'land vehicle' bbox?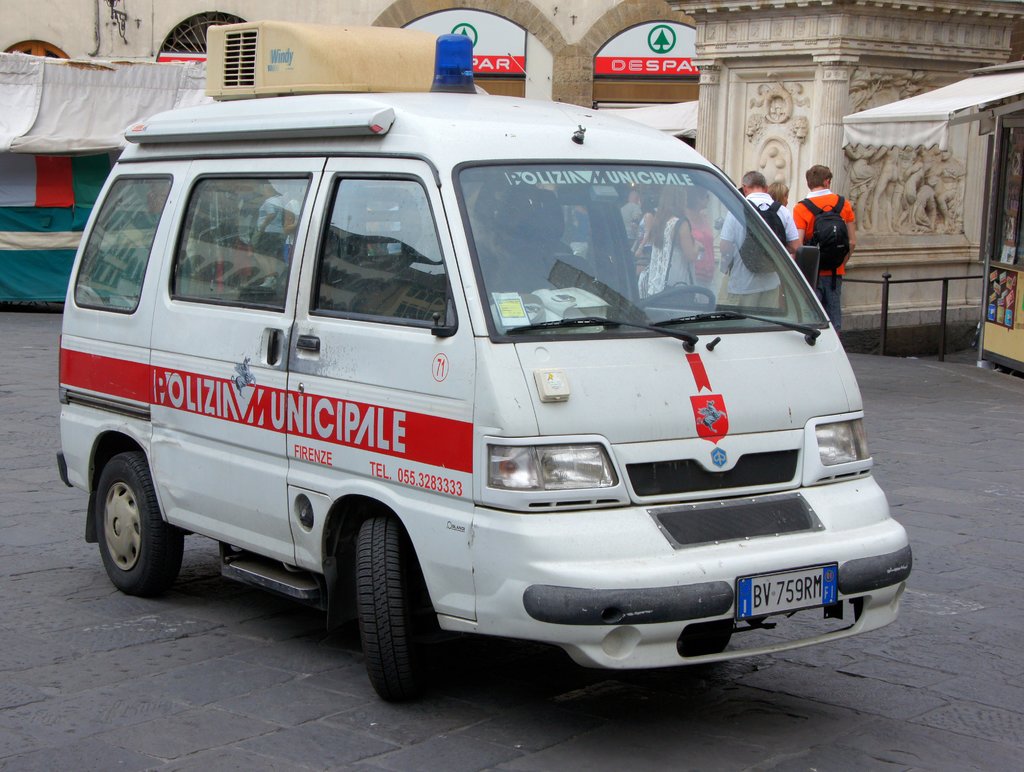
<bbox>97, 102, 879, 700</bbox>
